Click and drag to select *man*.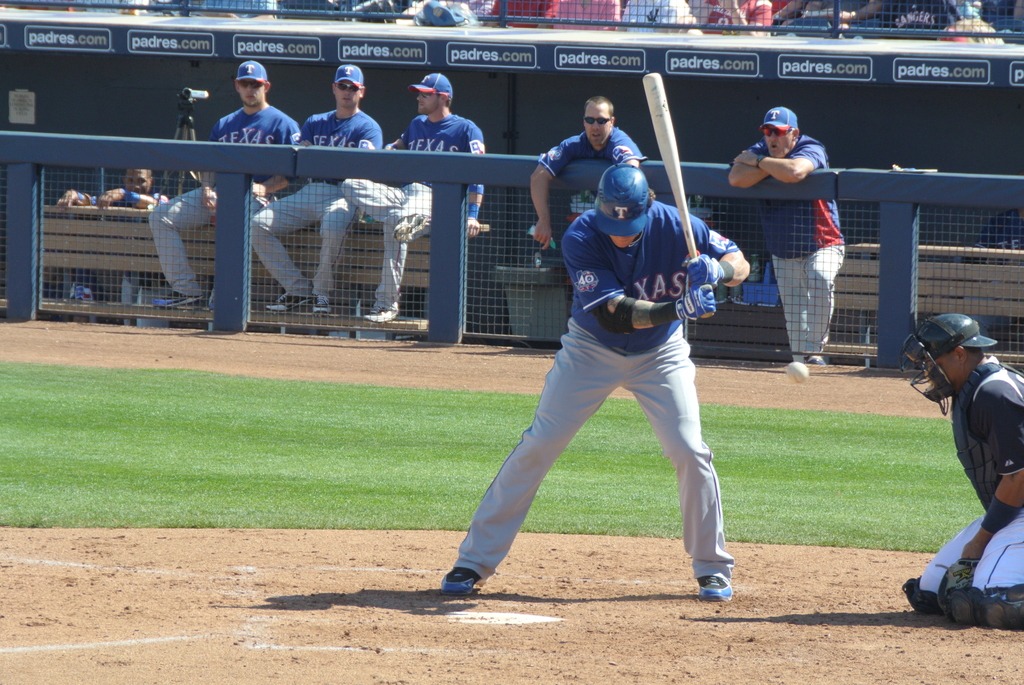
Selection: box=[437, 156, 737, 604].
